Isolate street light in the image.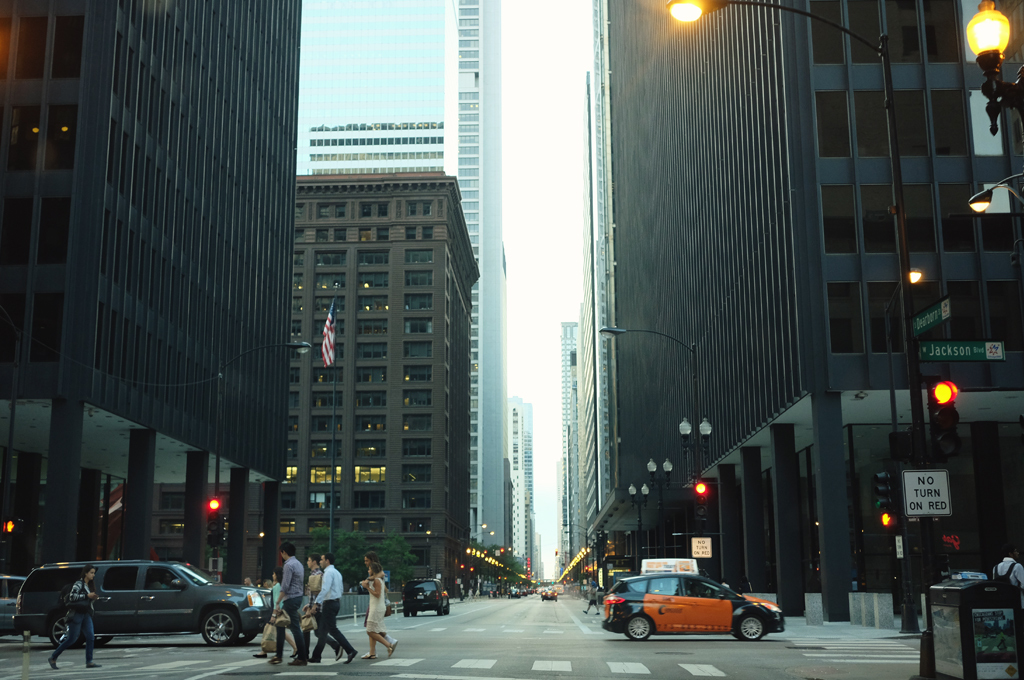
Isolated region: left=674, top=415, right=714, bottom=572.
